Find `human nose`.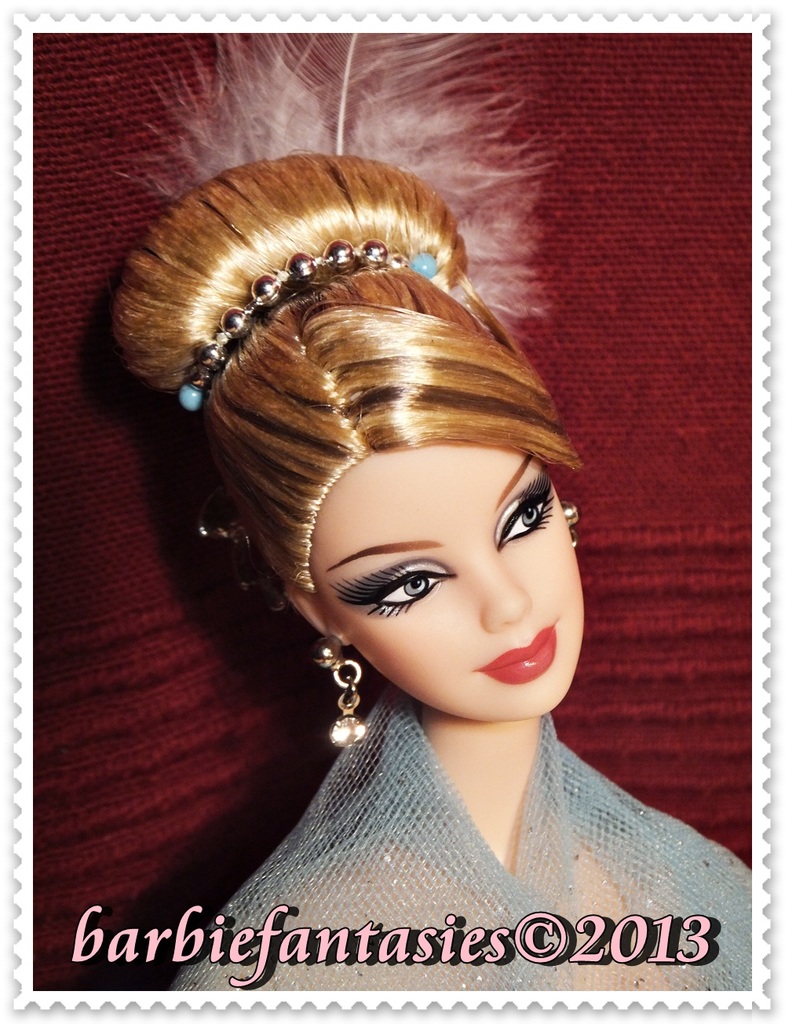
(x1=476, y1=541, x2=537, y2=636).
